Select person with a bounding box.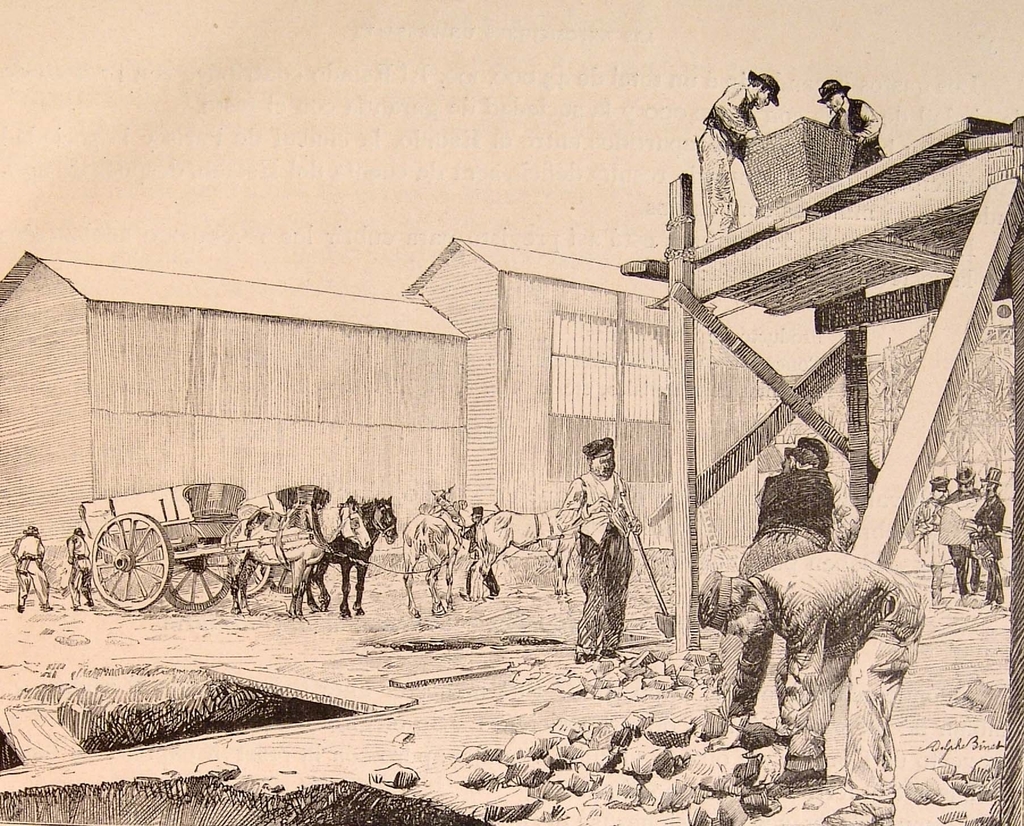
bbox(727, 430, 859, 688).
